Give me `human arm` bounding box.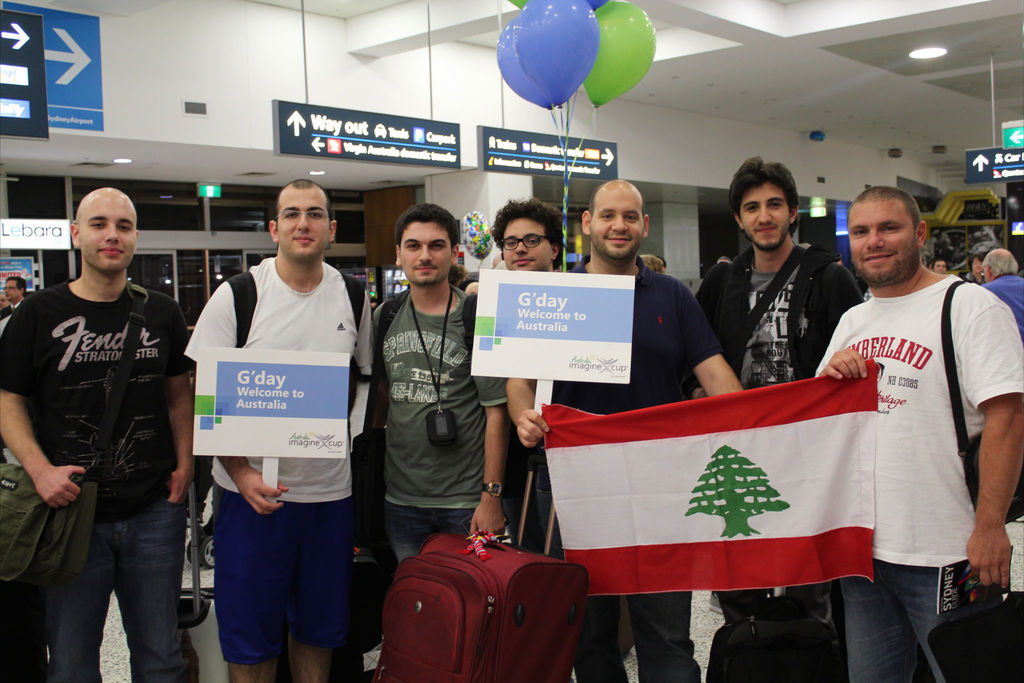
829 264 862 335.
